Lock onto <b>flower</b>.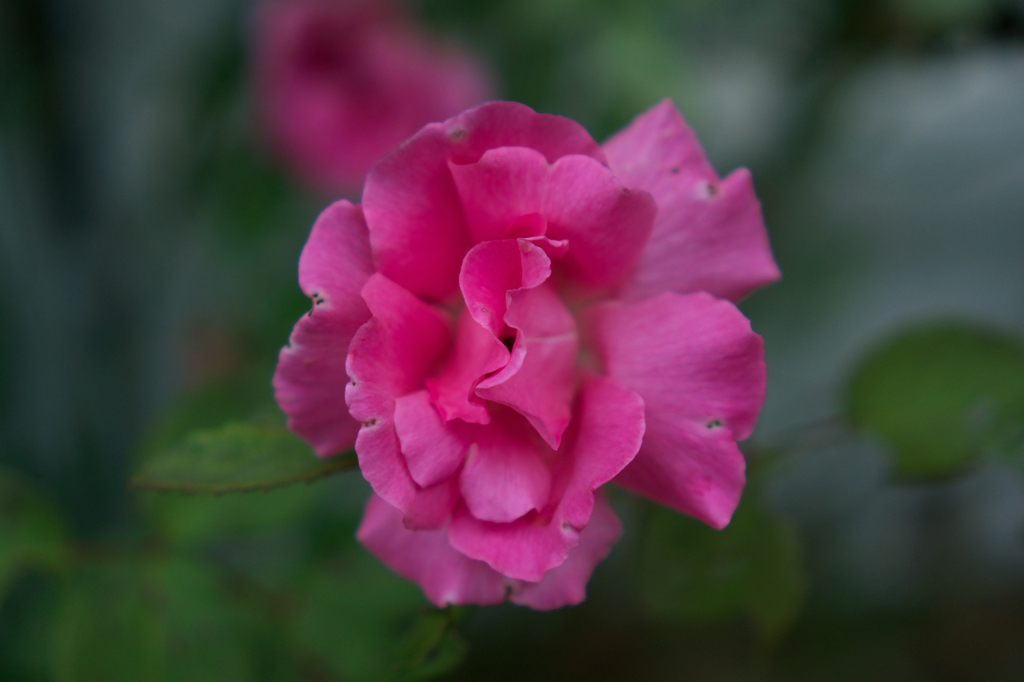
Locked: x1=221, y1=85, x2=774, y2=628.
